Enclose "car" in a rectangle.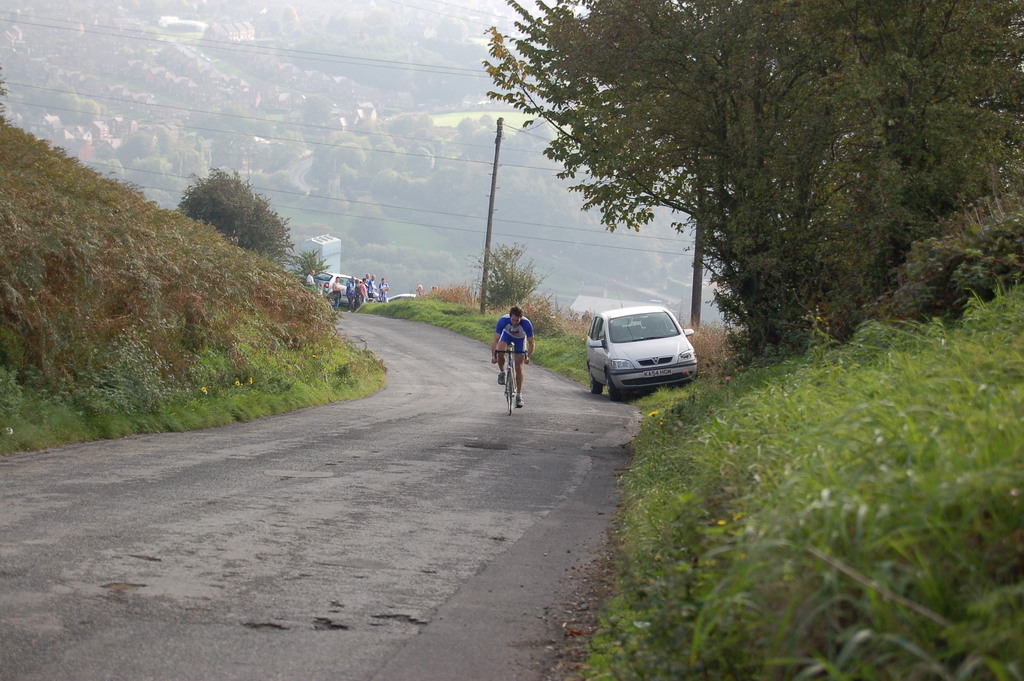
<region>588, 303, 698, 403</region>.
